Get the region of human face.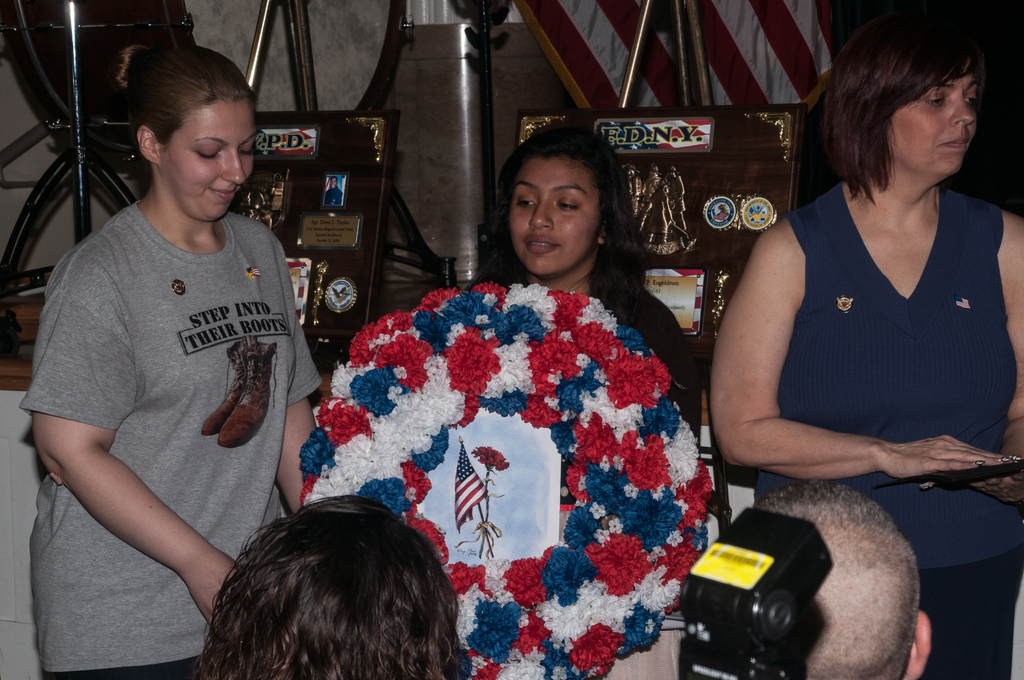
l=512, t=150, r=602, b=271.
